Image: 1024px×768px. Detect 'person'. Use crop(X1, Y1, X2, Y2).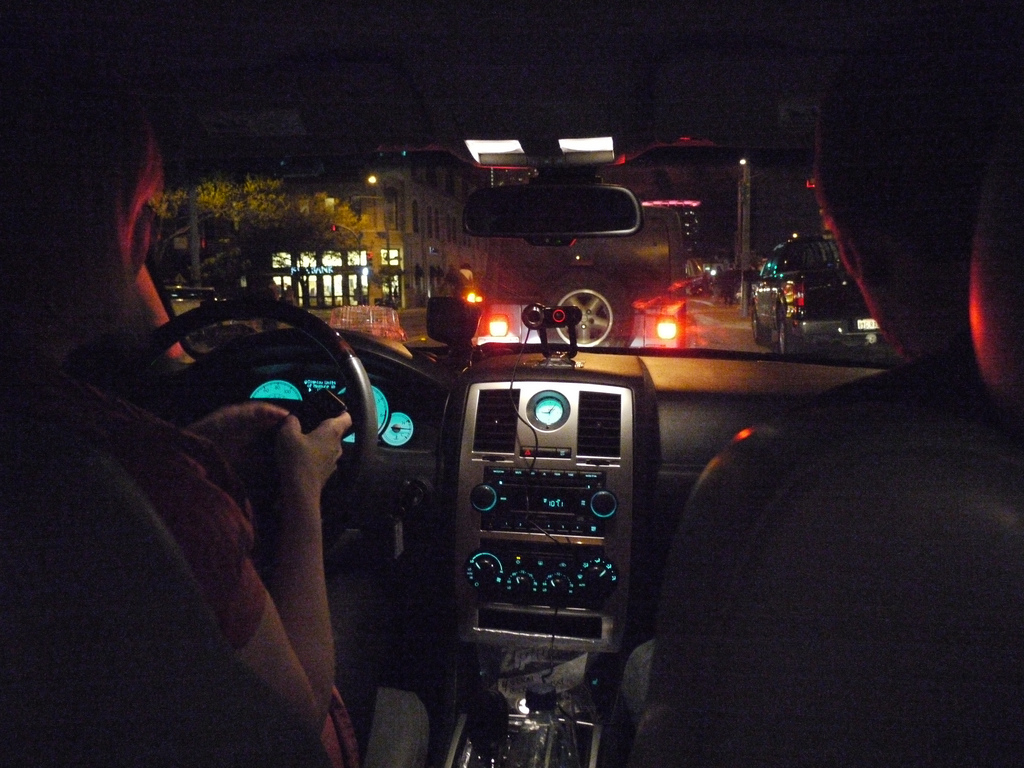
crop(0, 93, 358, 767).
